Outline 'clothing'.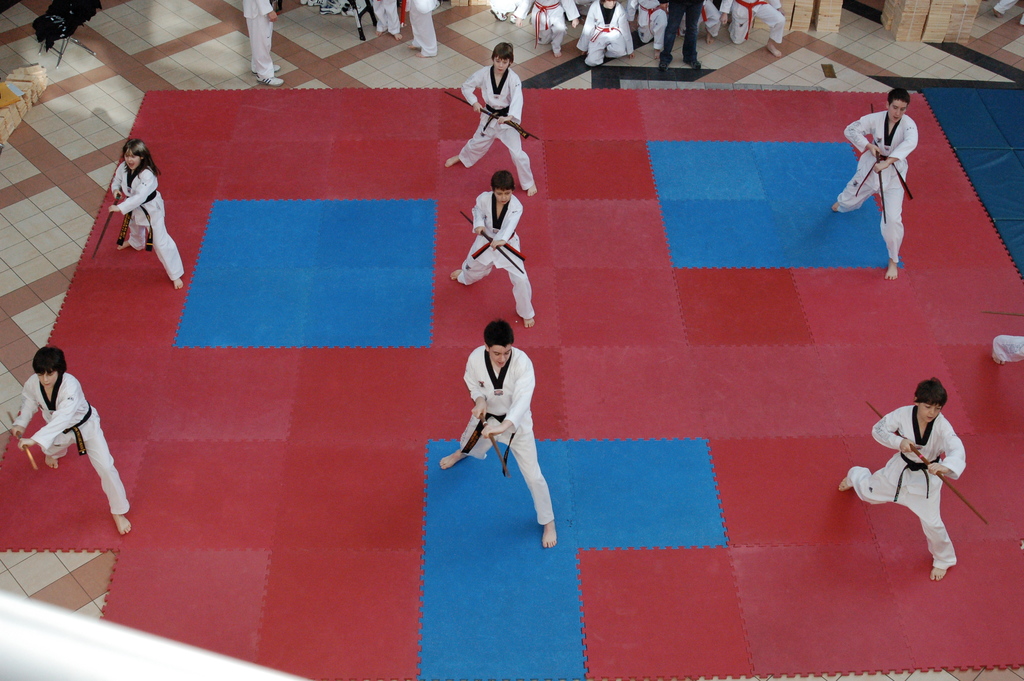
Outline: pyautogui.locateOnScreen(458, 187, 535, 318).
